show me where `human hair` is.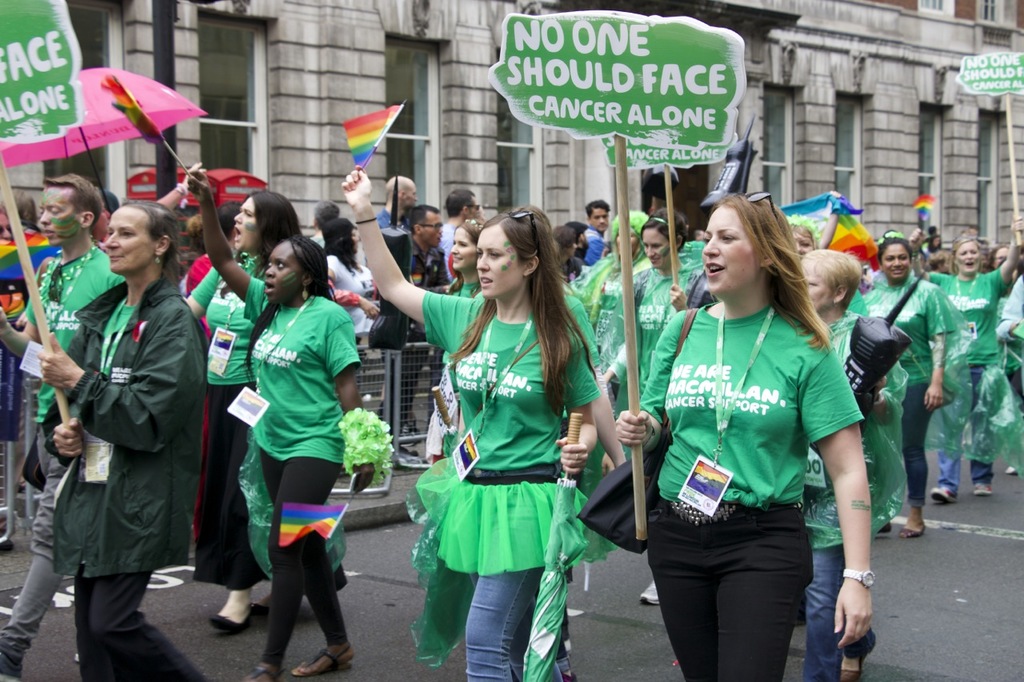
`human hair` is at 950, 230, 987, 275.
